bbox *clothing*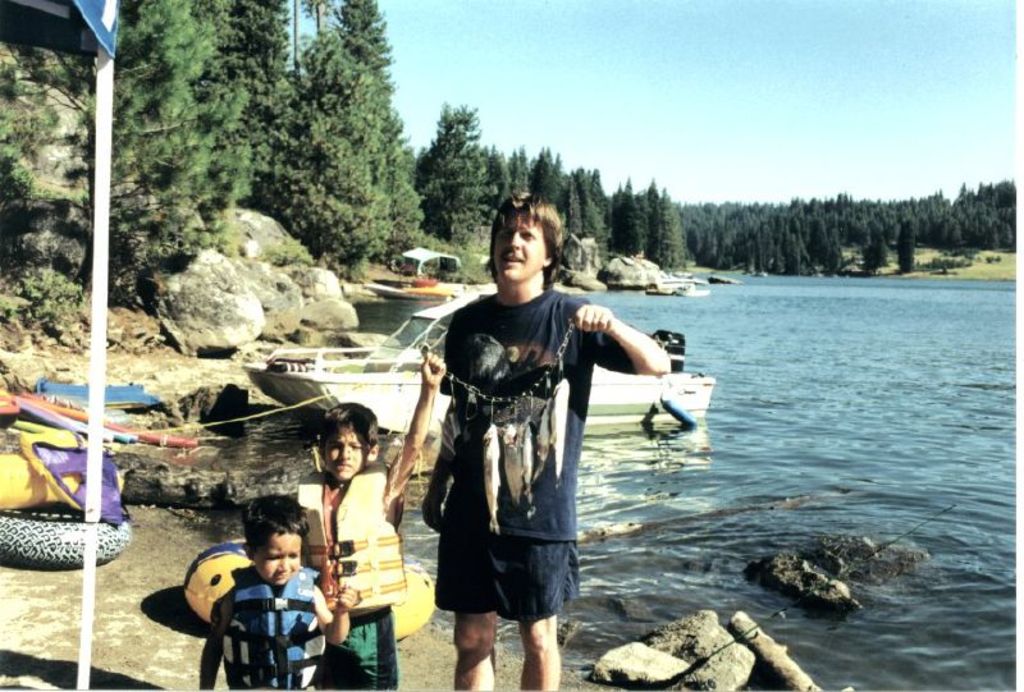
detection(291, 389, 433, 691)
